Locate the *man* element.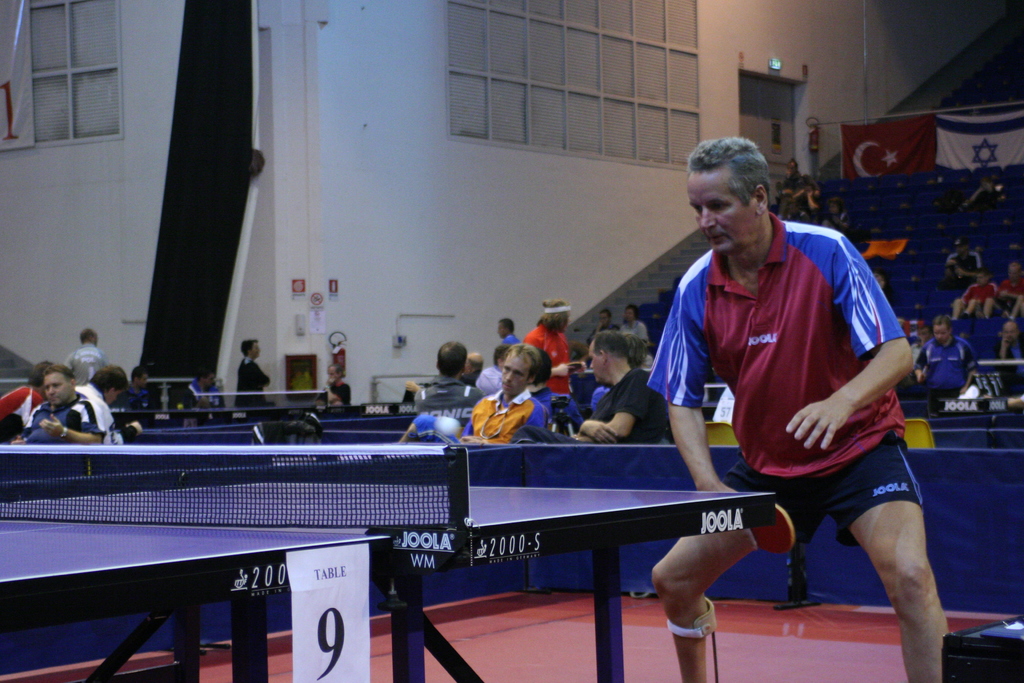
Element bbox: box(105, 367, 159, 411).
